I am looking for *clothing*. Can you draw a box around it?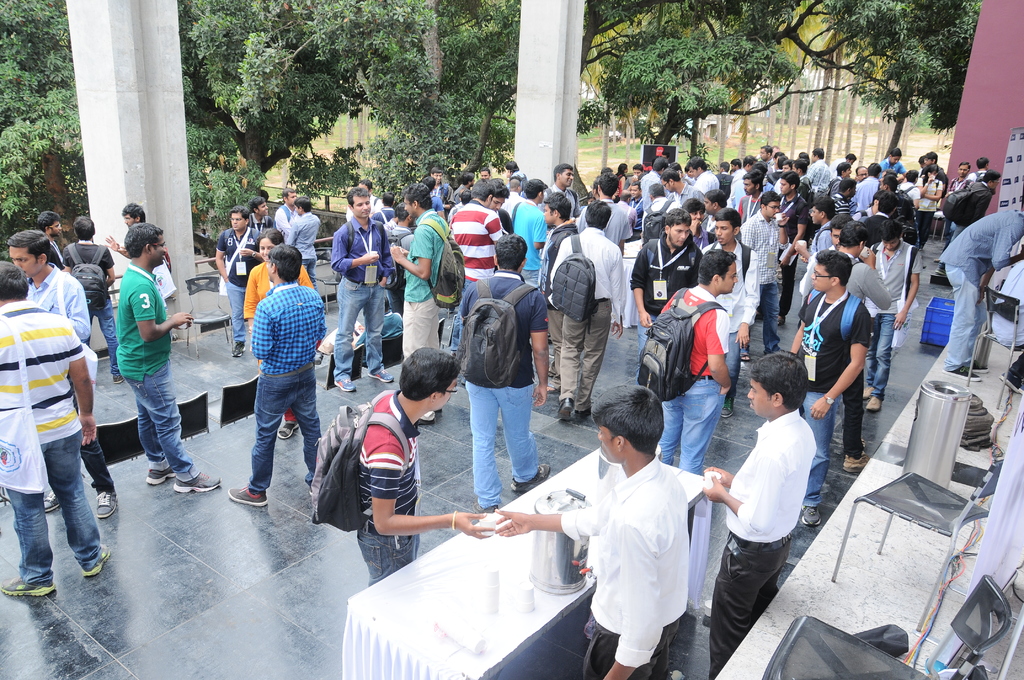
Sure, the bounding box is Rect(396, 207, 456, 423).
